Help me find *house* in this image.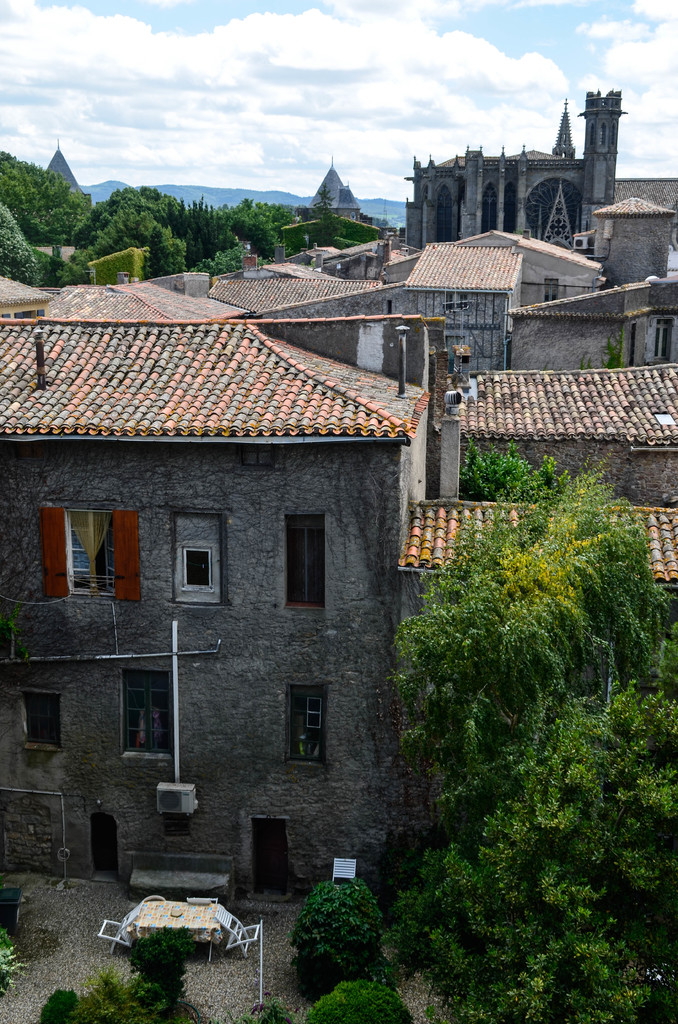
Found it: locate(590, 202, 677, 318).
